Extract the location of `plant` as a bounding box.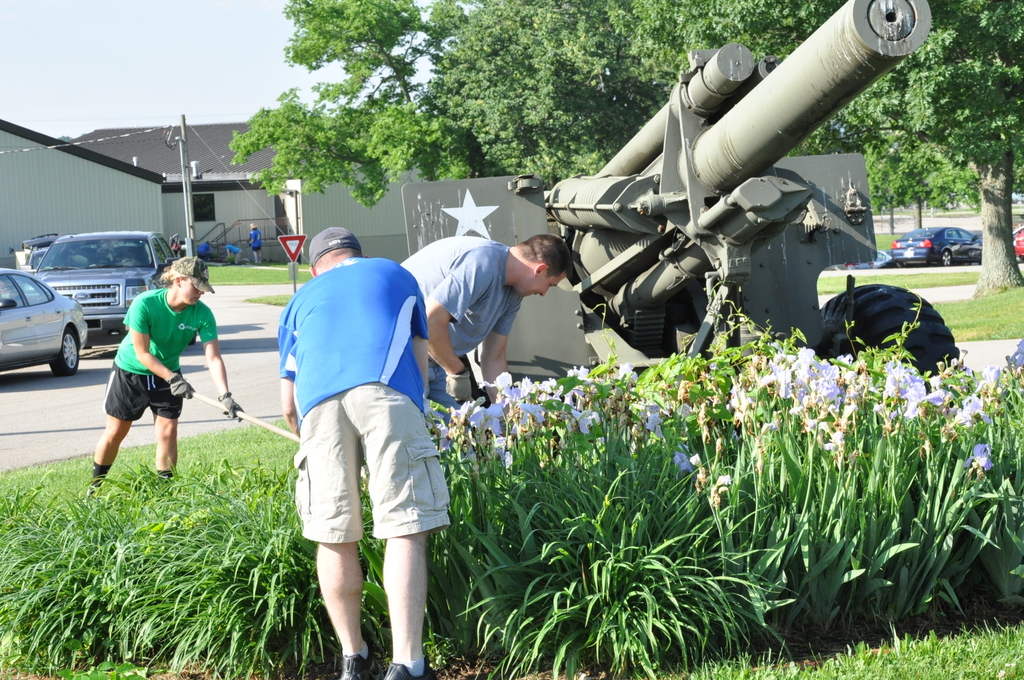
(246,291,290,305).
